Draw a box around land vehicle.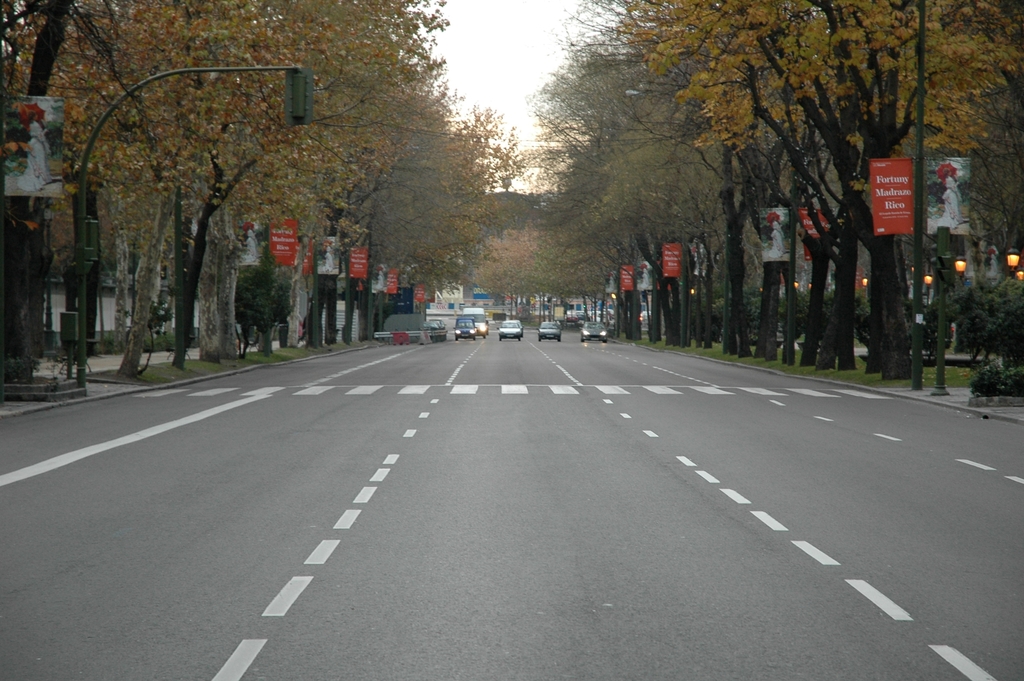
(459, 307, 485, 340).
